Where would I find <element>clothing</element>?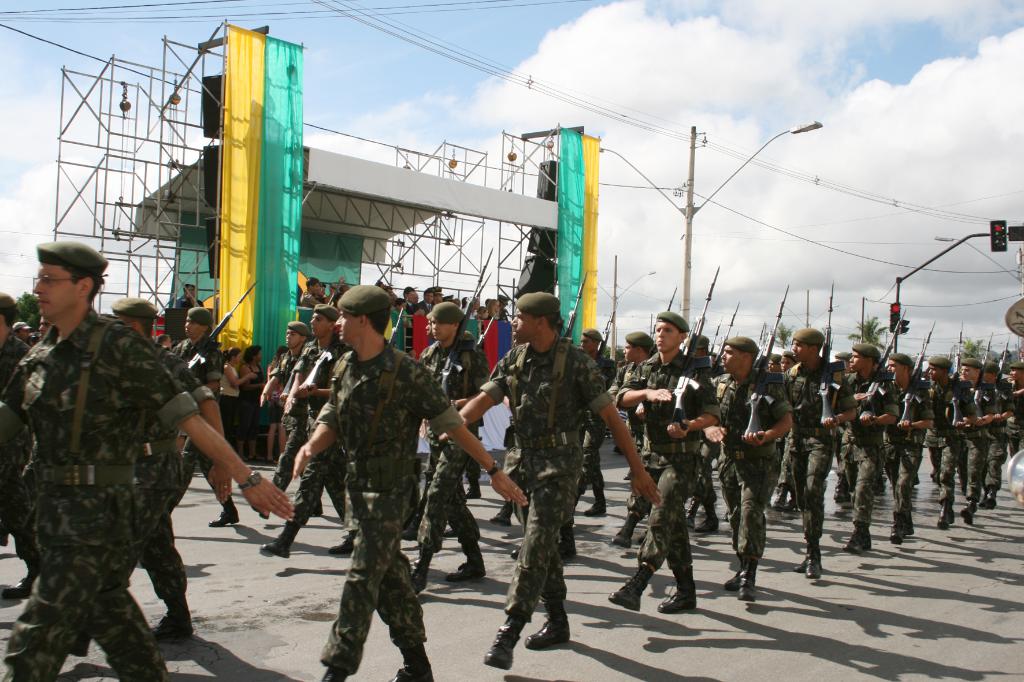
At 515/443/578/635.
